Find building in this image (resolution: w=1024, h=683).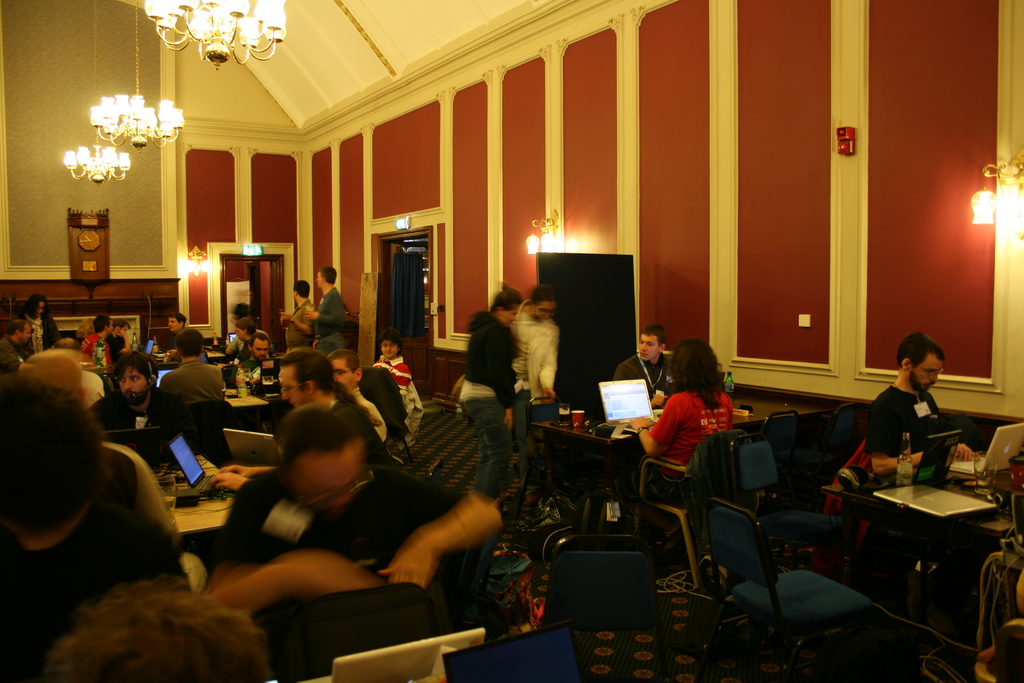
0/0/1023/682.
